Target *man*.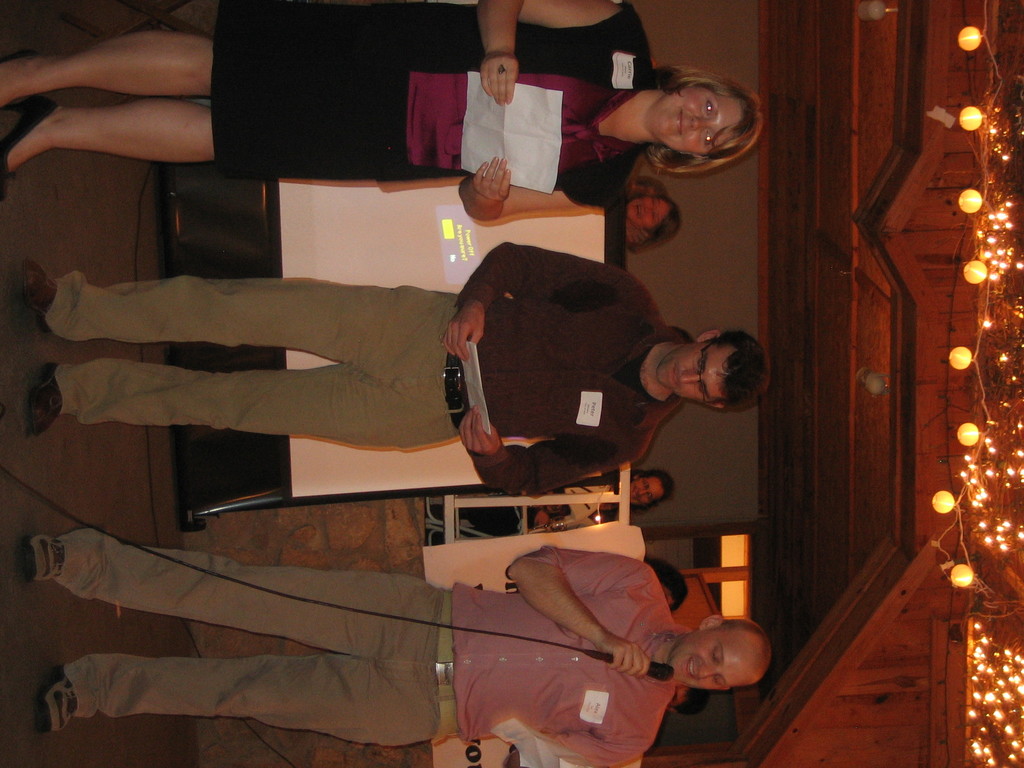
Target region: <region>13, 526, 767, 767</region>.
